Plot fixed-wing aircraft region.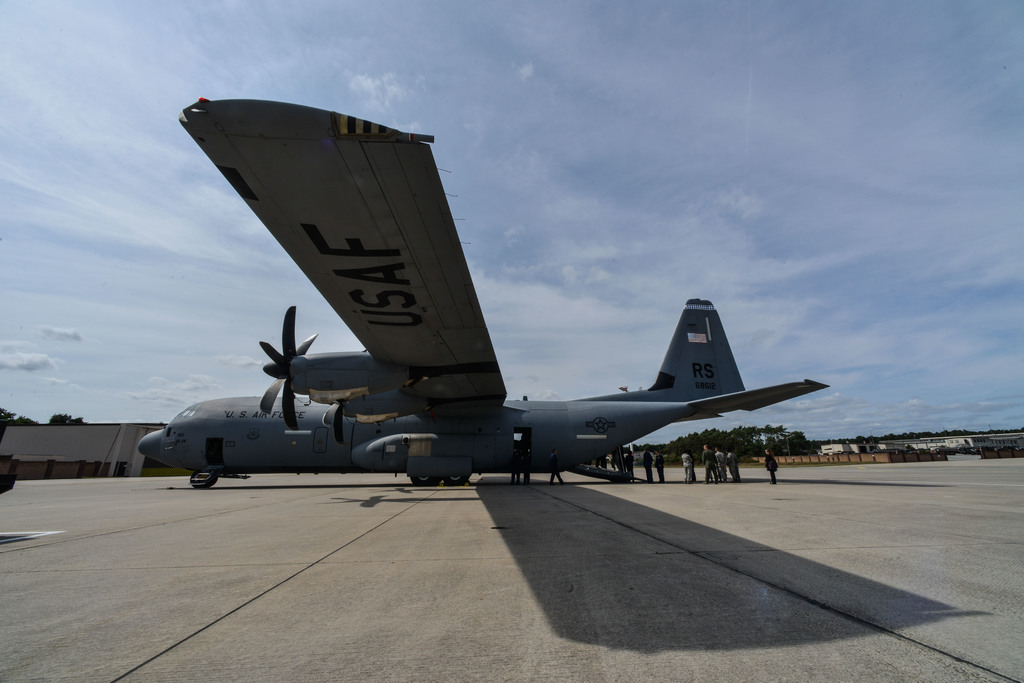
Plotted at pyautogui.locateOnScreen(134, 92, 826, 486).
